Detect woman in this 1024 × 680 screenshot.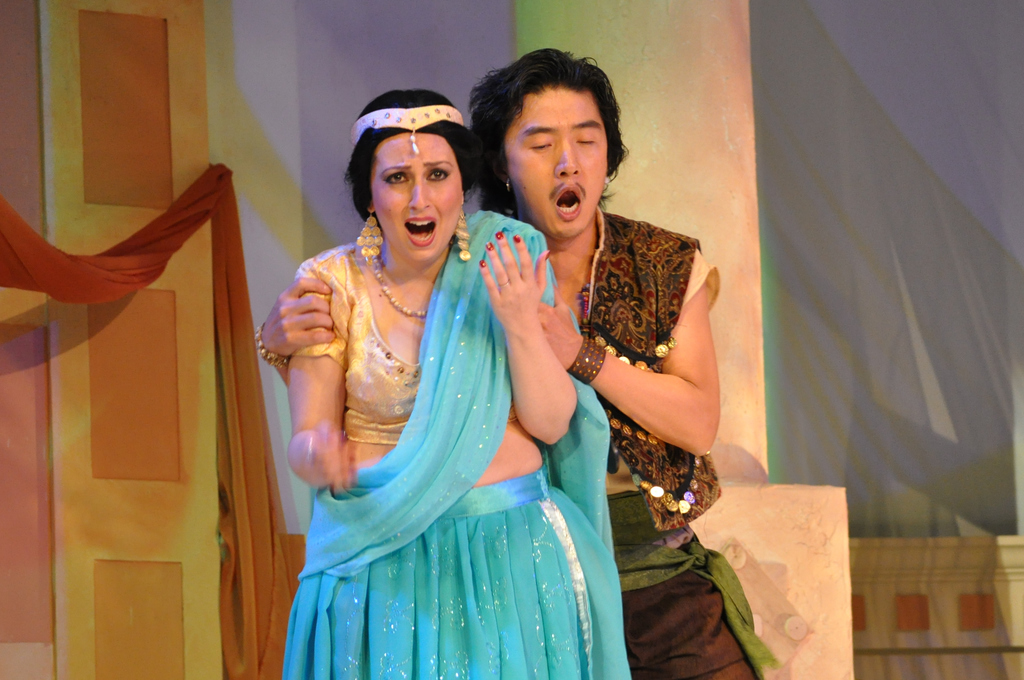
Detection: bbox=[263, 94, 637, 667].
